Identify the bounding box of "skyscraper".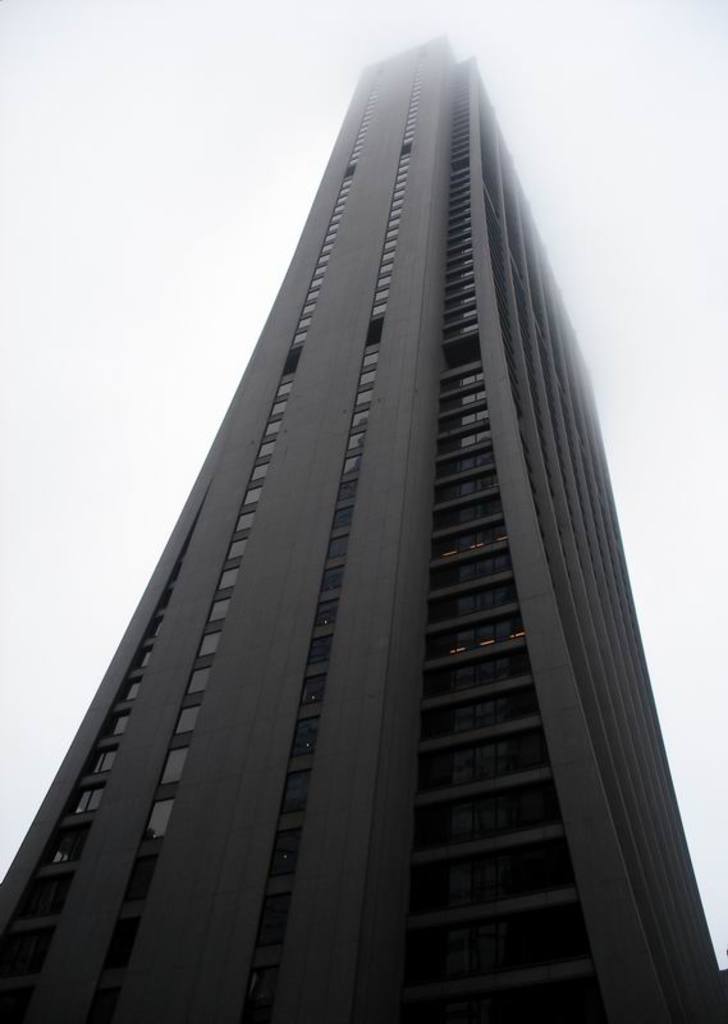
l=0, t=27, r=727, b=1023.
